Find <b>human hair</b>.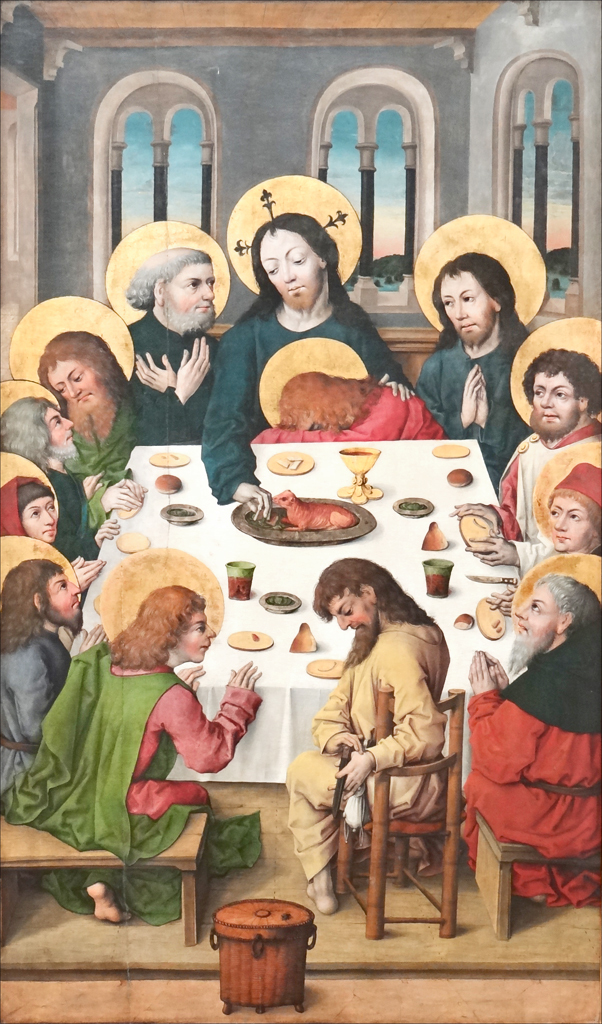
(430, 250, 529, 358).
